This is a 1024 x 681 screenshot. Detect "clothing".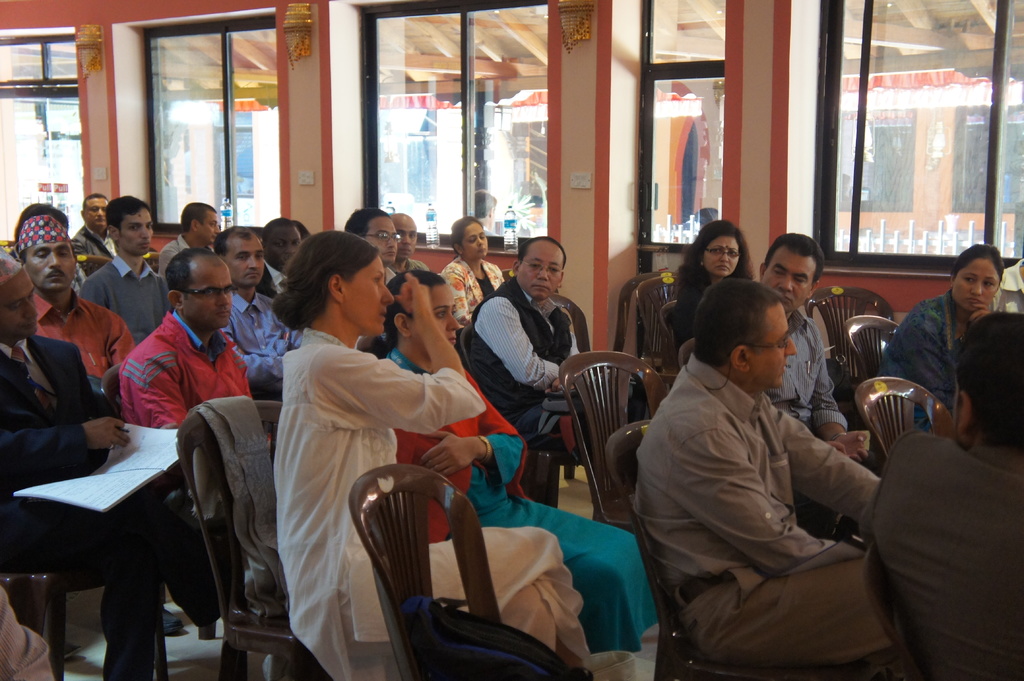
0, 335, 220, 680.
